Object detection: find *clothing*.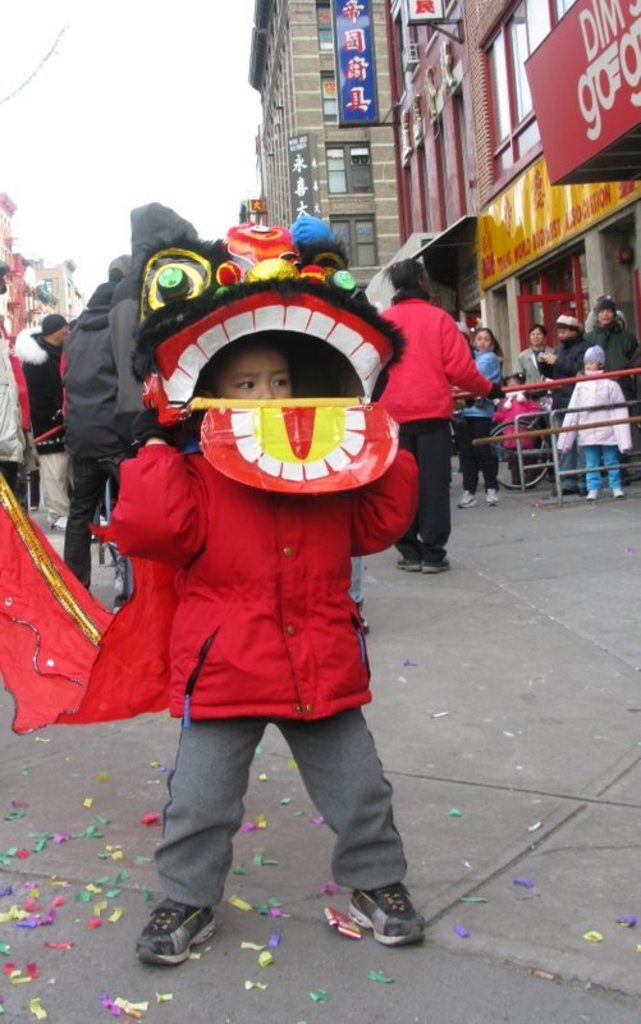
[498, 388, 544, 500].
